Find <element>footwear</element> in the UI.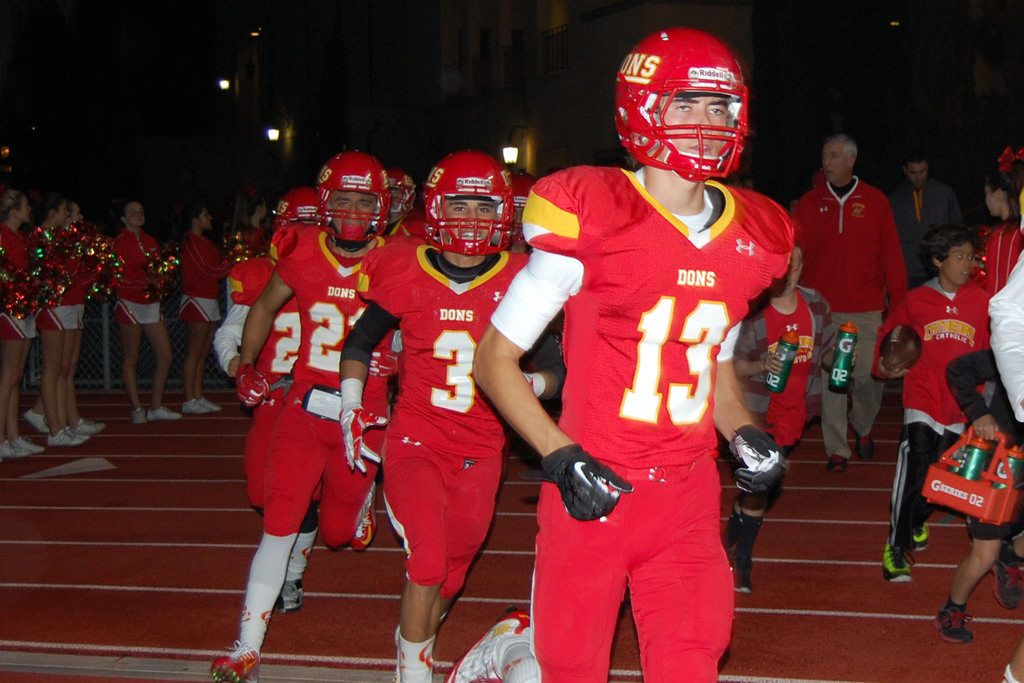
UI element at box=[145, 402, 188, 423].
